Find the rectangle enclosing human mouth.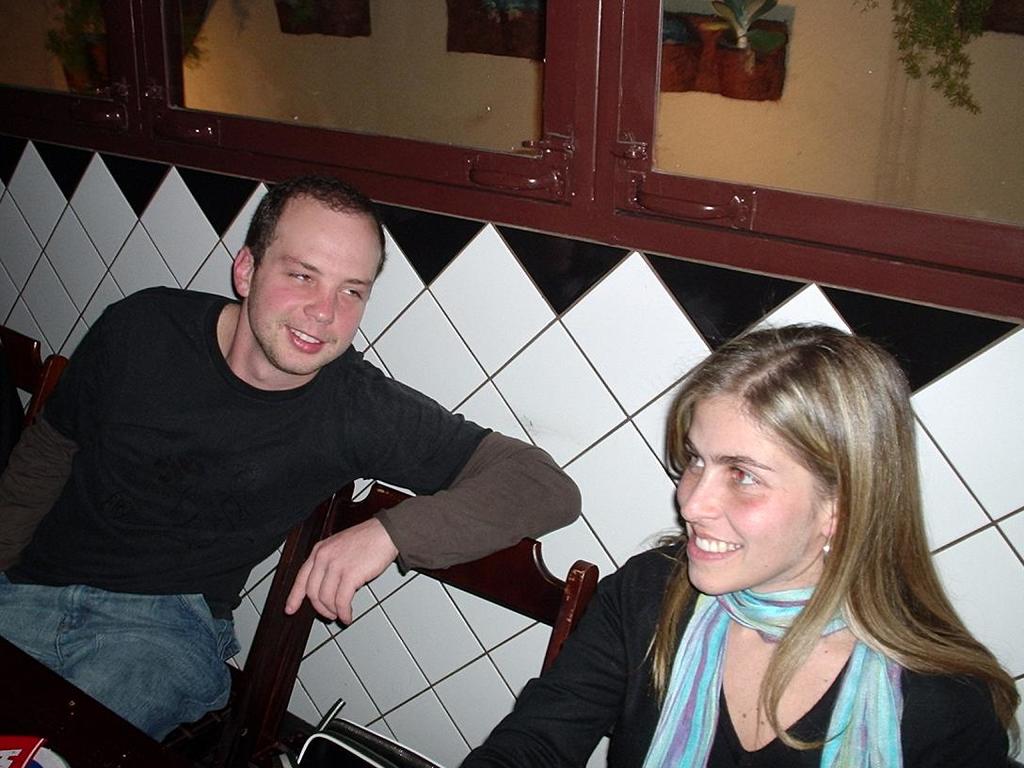
<box>683,529,741,568</box>.
